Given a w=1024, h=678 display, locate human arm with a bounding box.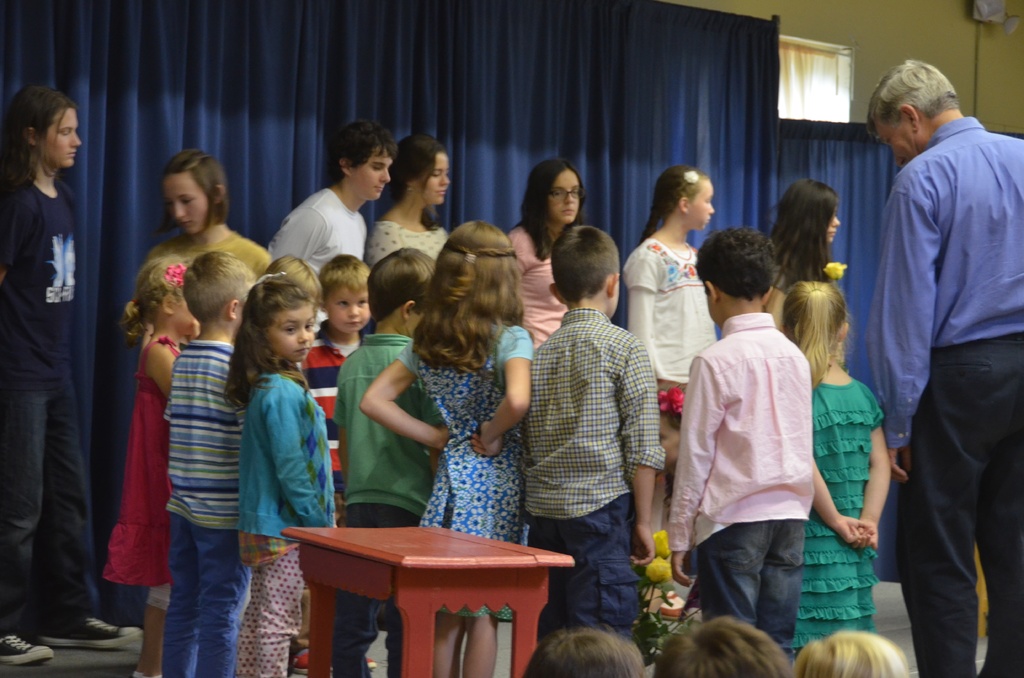
Located: (669, 351, 731, 588).
